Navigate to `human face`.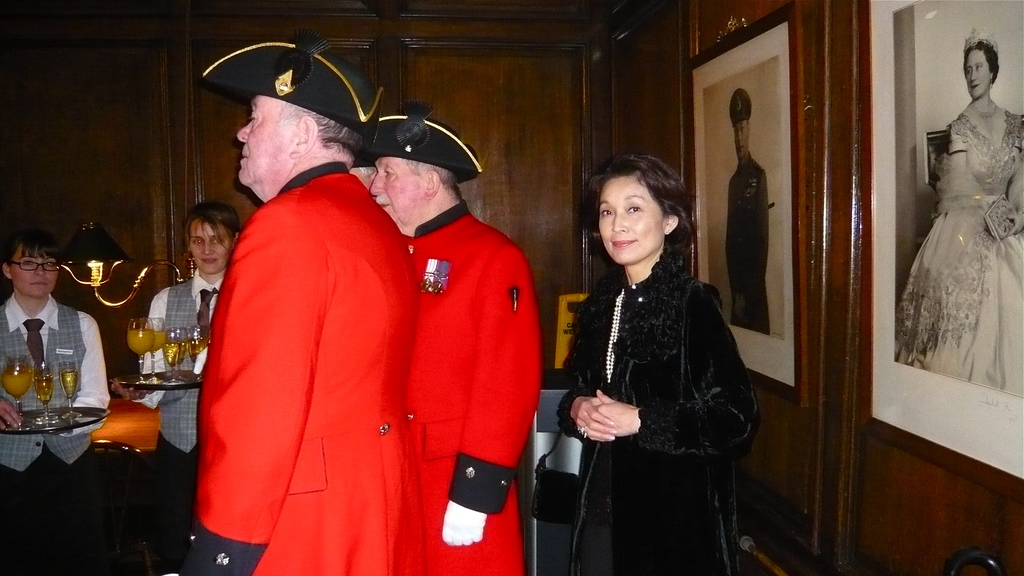
Navigation target: [598, 174, 662, 268].
